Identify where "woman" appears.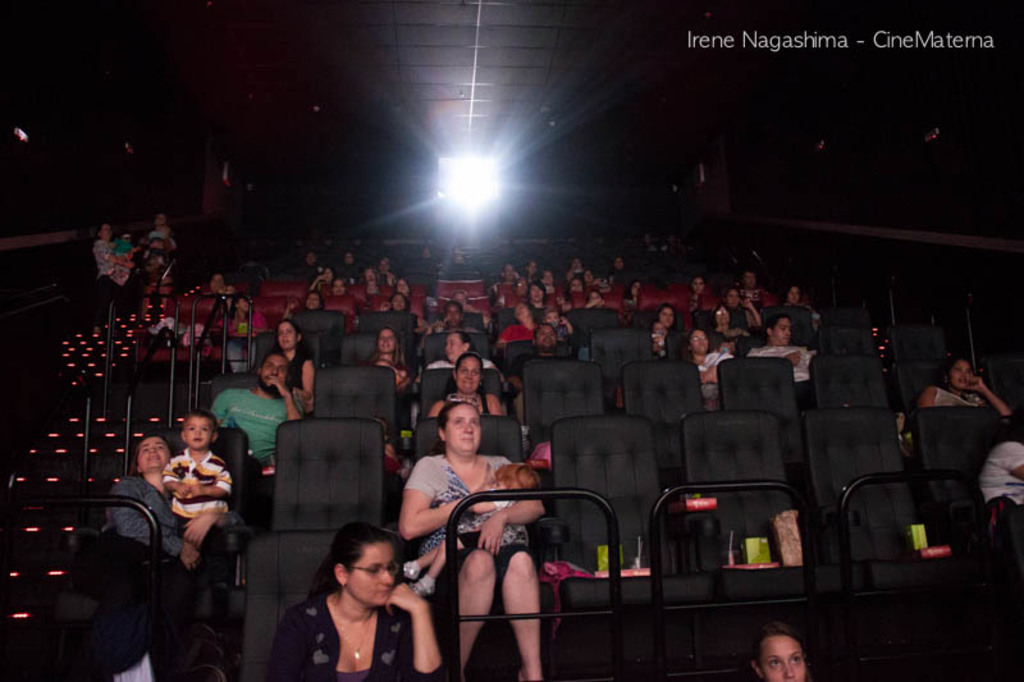
Appears at x1=383, y1=290, x2=424, y2=353.
